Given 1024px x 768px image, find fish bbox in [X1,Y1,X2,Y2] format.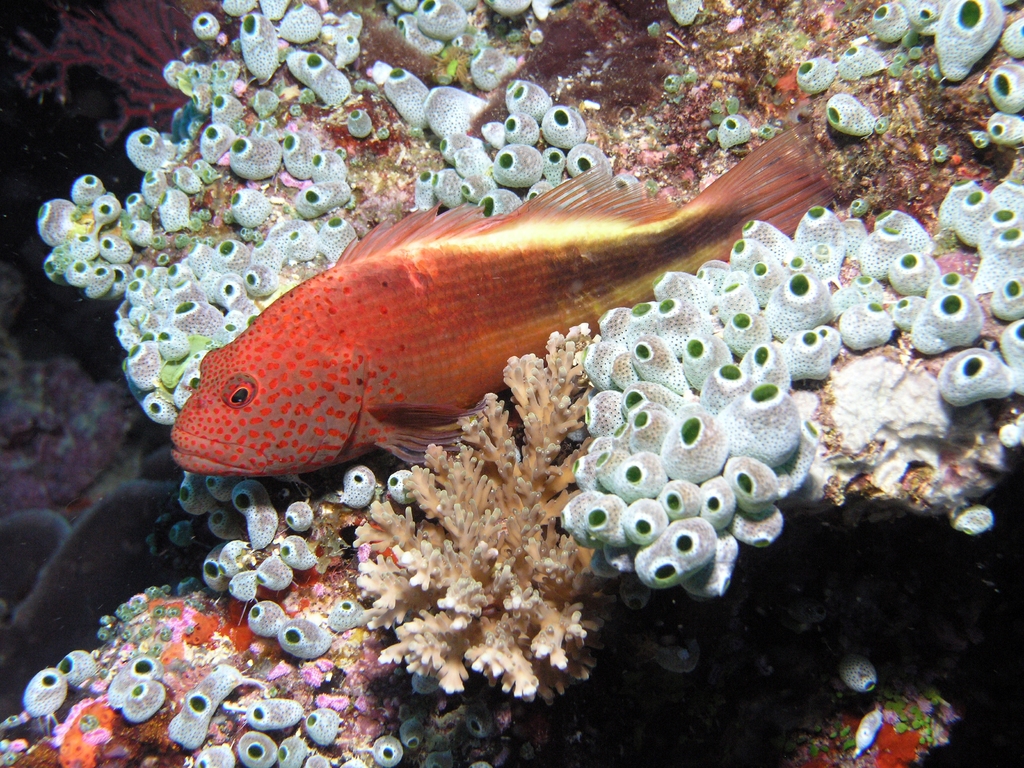
[148,137,861,522].
